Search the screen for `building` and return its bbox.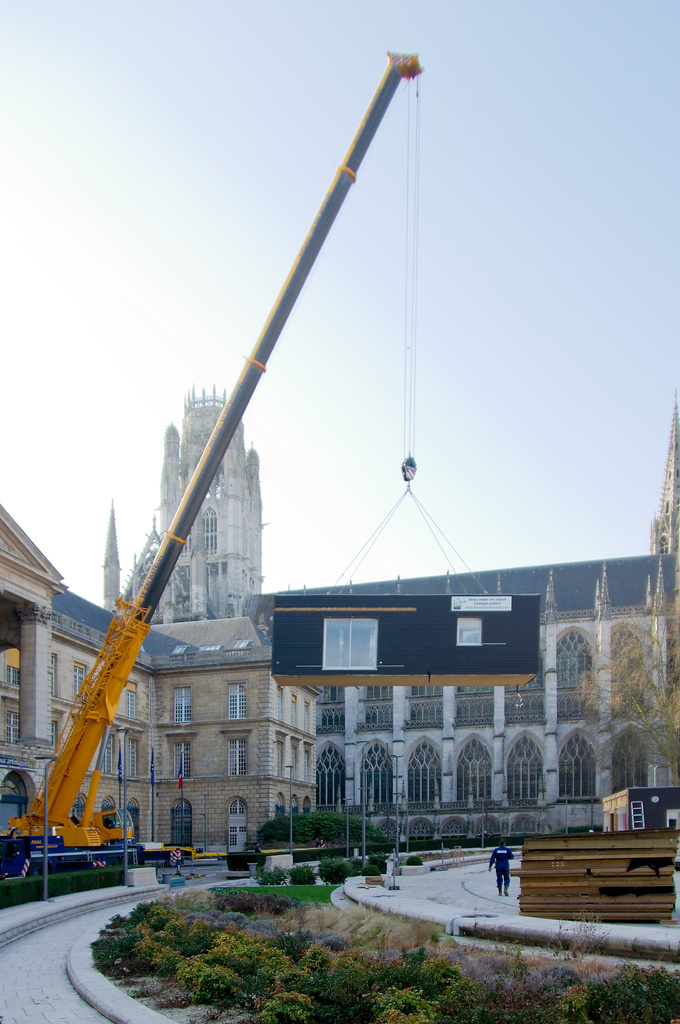
Found: <box>239,550,679,847</box>.
